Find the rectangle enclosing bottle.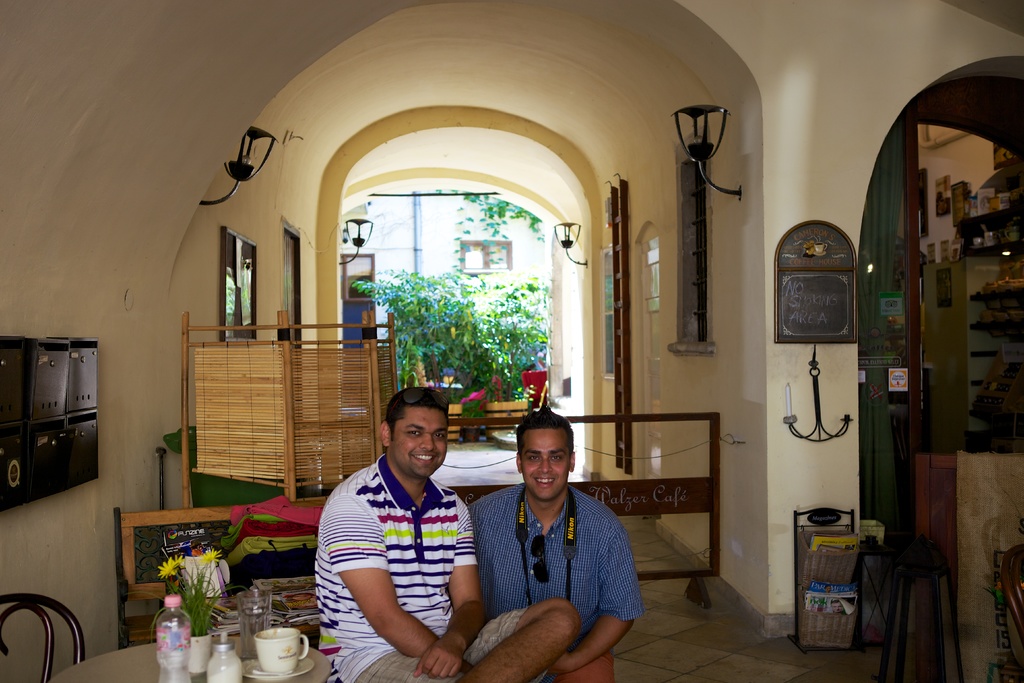
154,598,191,682.
